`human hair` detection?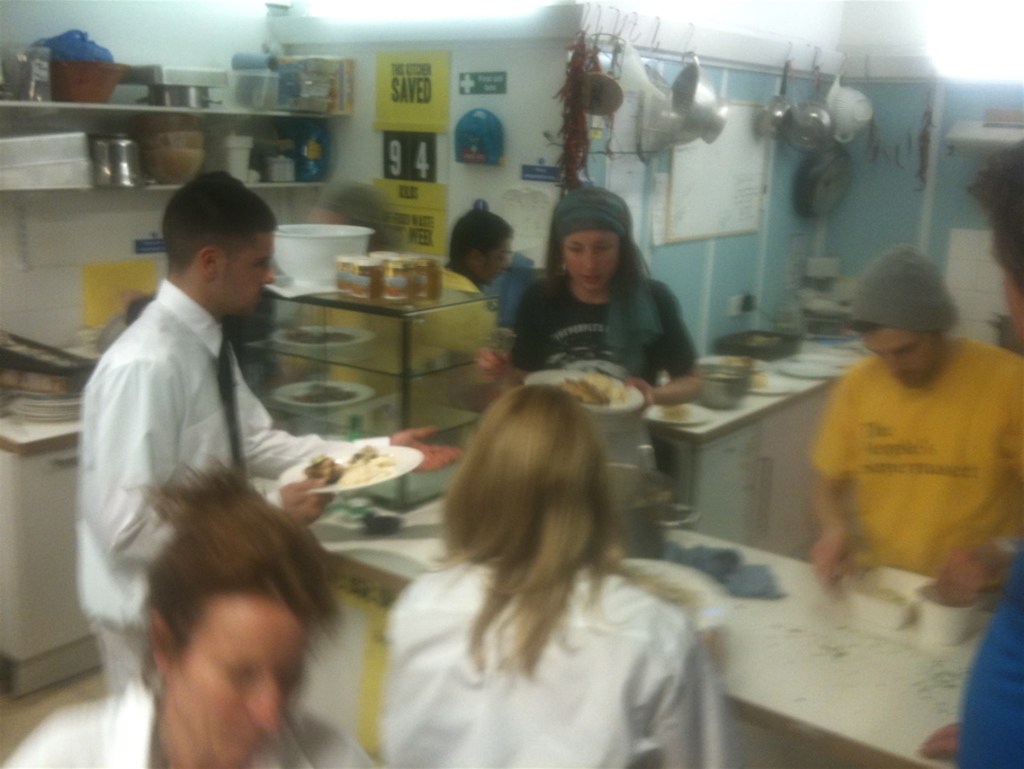
region(845, 323, 943, 340)
